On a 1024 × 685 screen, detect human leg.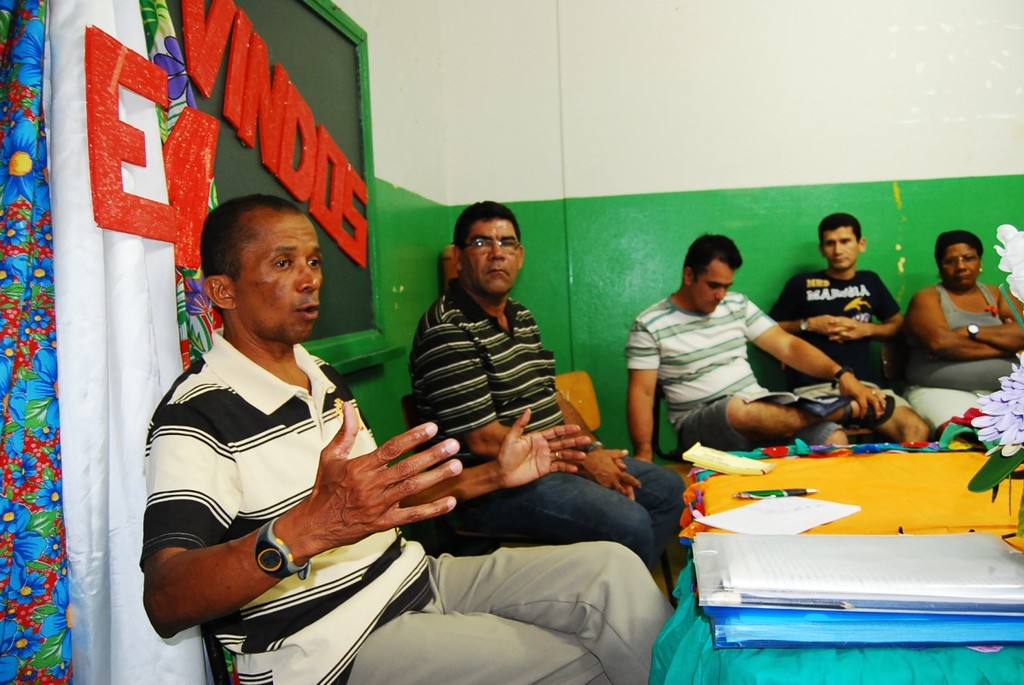
(left=619, top=449, right=681, bottom=550).
